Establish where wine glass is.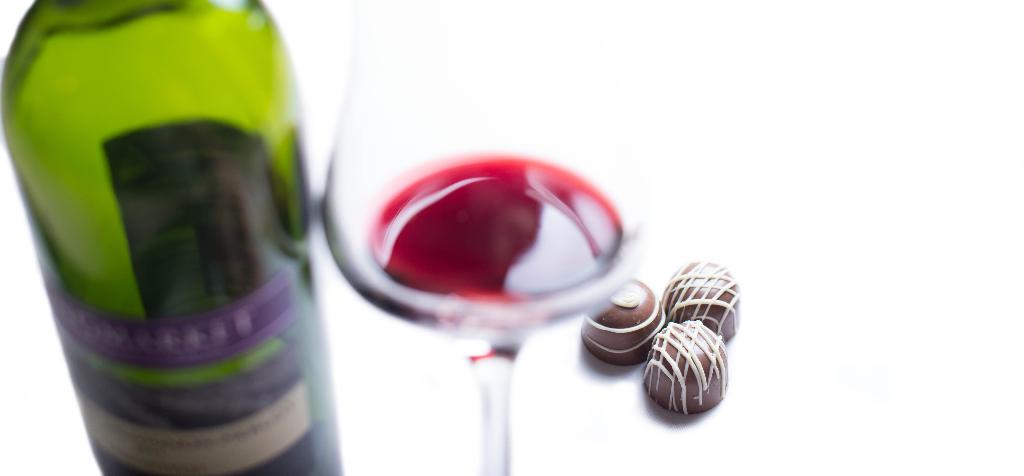
Established at bbox(322, 0, 646, 475).
